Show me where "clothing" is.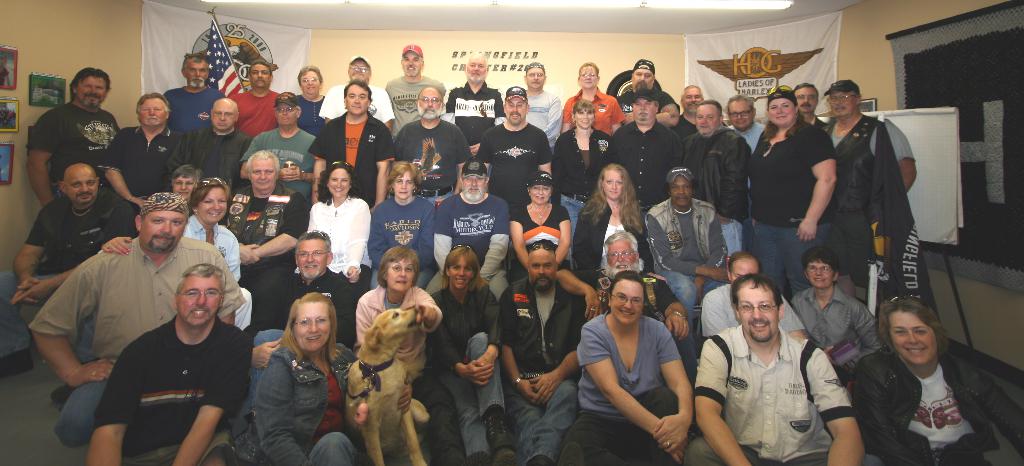
"clothing" is at <region>640, 191, 741, 336</region>.
